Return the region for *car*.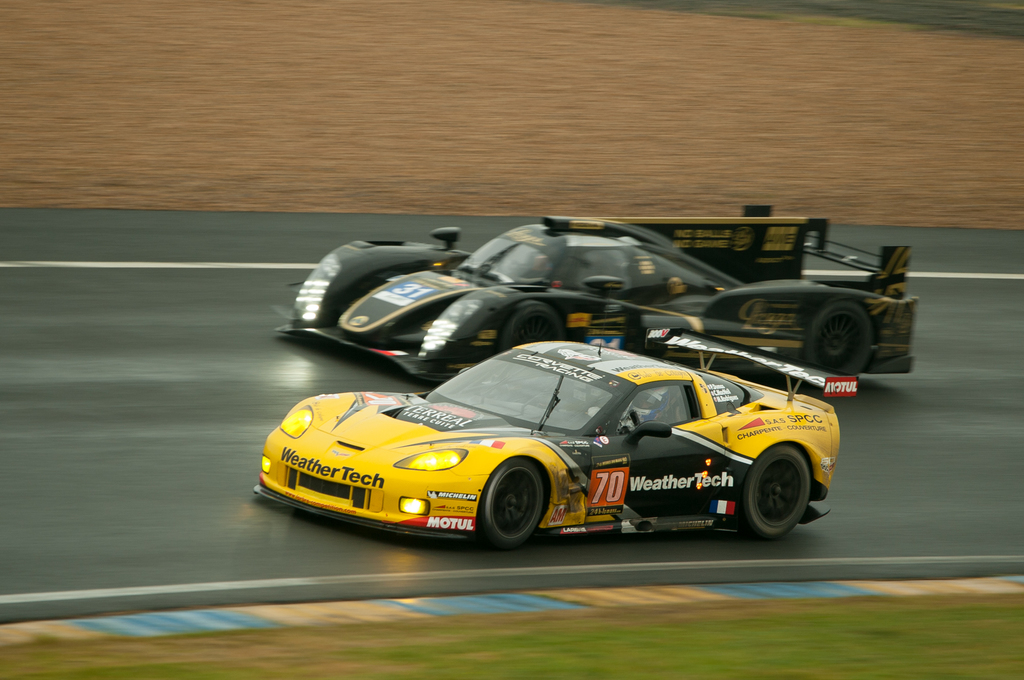
[248,349,877,553].
